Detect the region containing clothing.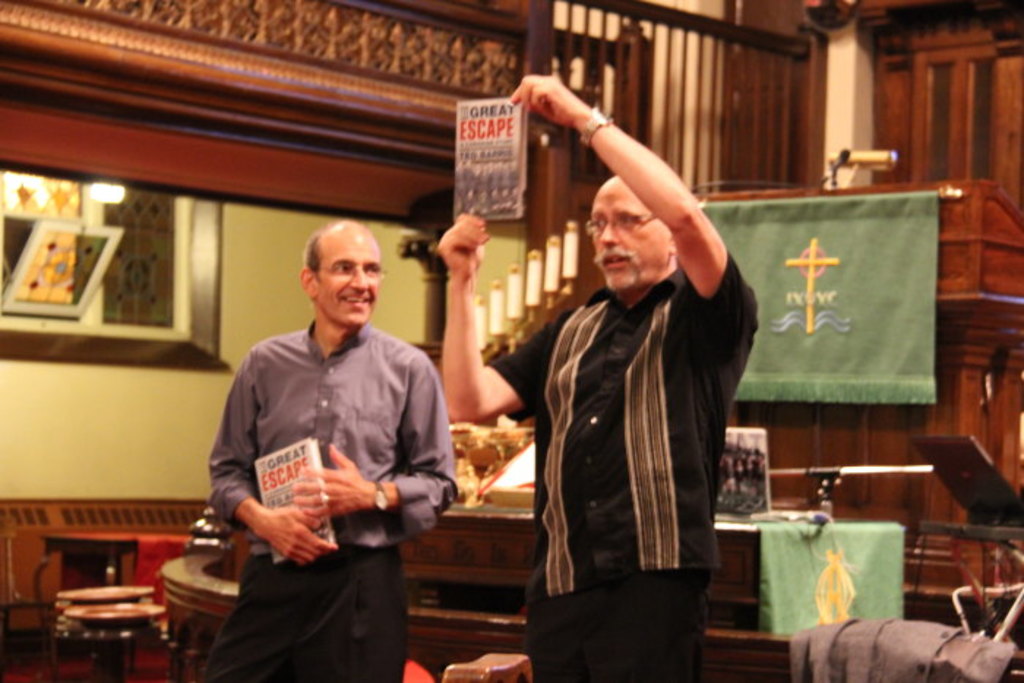
{"x1": 490, "y1": 266, "x2": 759, "y2": 682}.
